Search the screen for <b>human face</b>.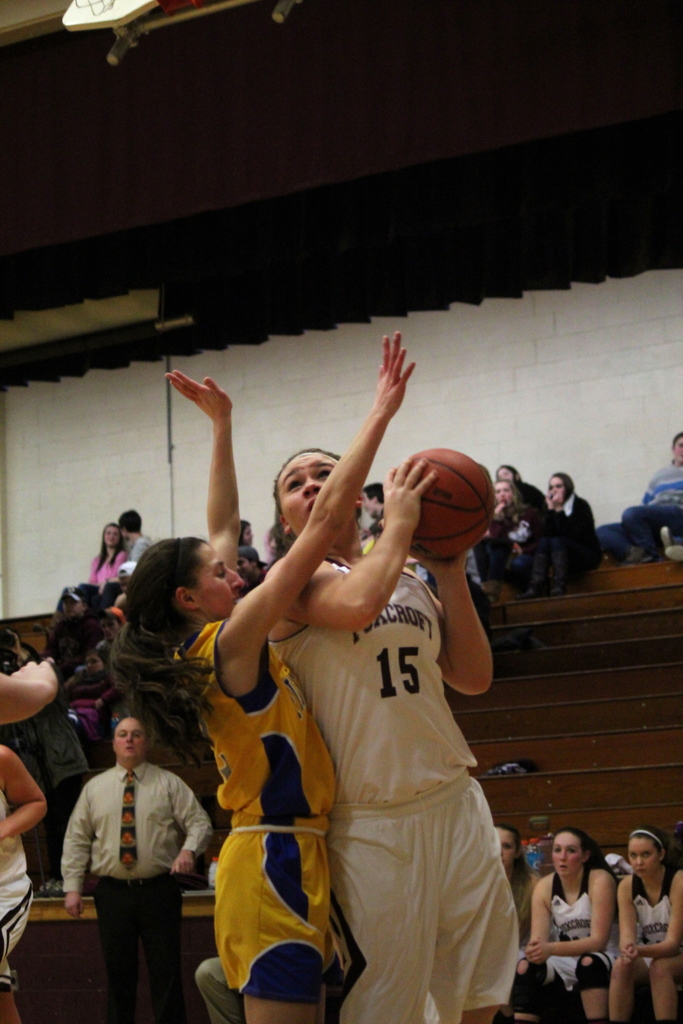
Found at bbox=[554, 835, 583, 877].
